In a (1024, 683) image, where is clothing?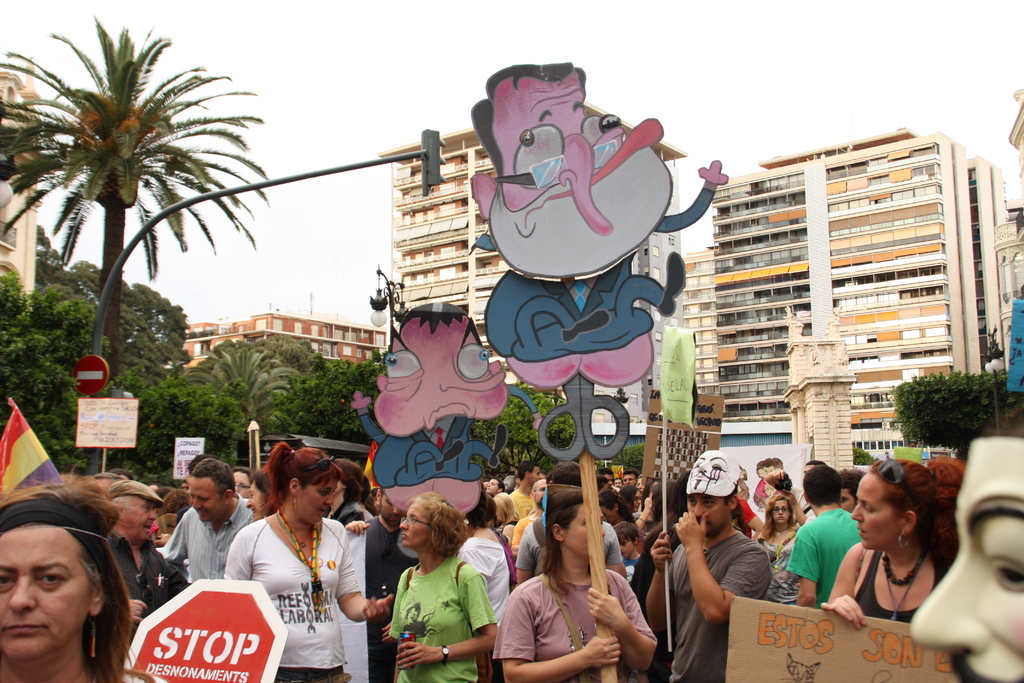
<bbox>514, 516, 628, 574</bbox>.
